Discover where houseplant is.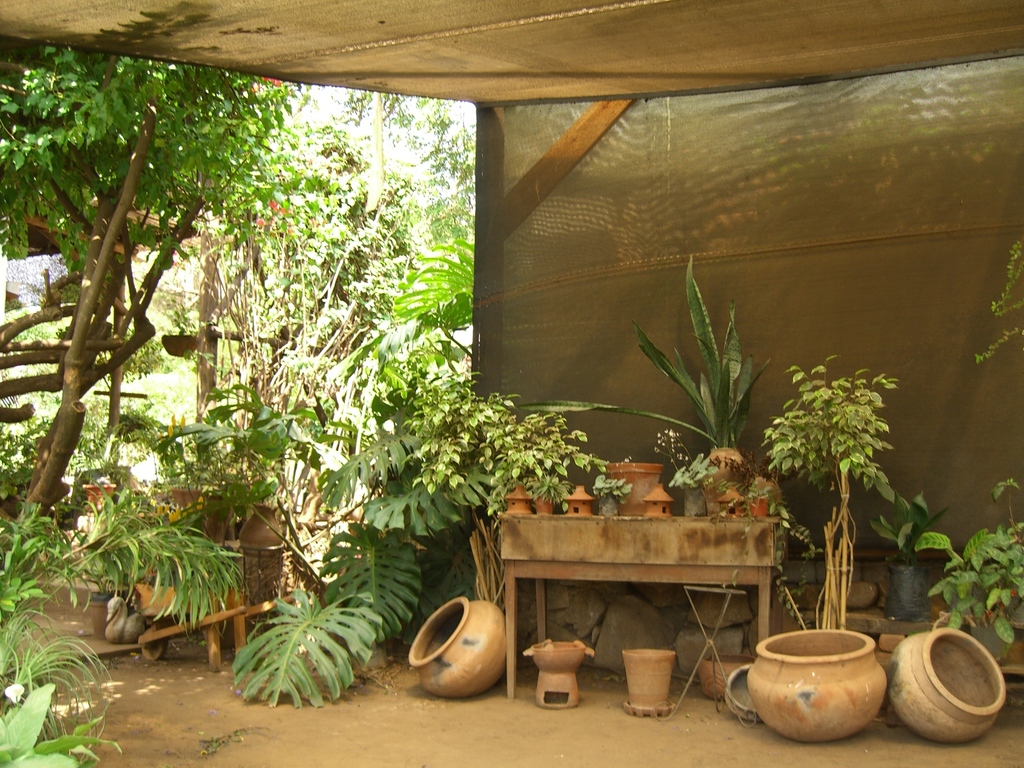
Discovered at 0/676/128/767.
